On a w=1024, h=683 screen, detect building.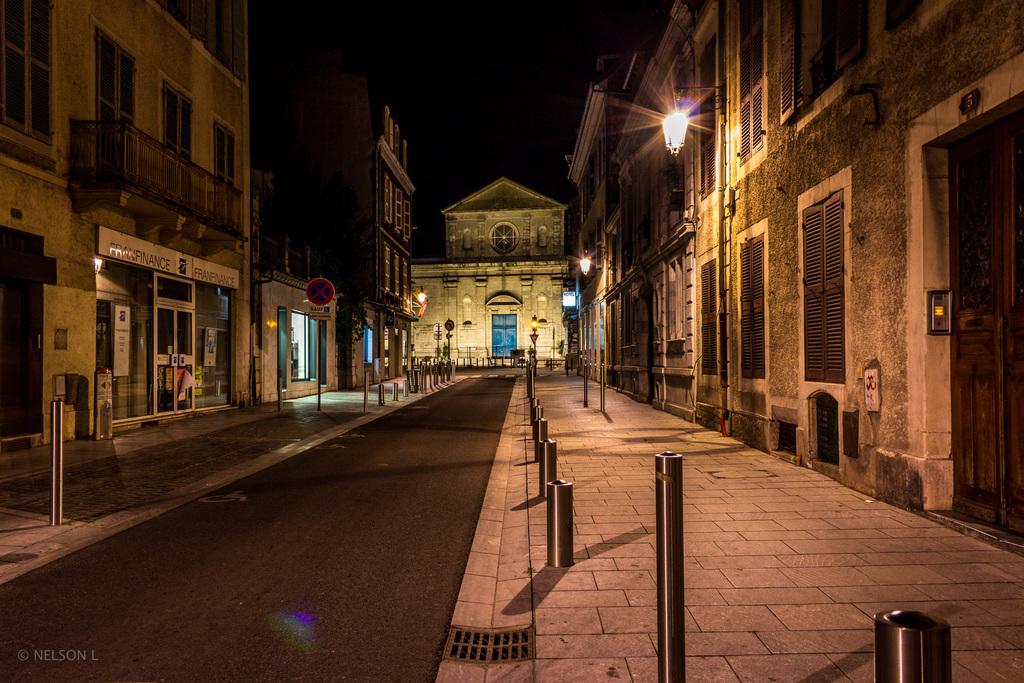
{"left": 250, "top": 236, "right": 338, "bottom": 406}.
